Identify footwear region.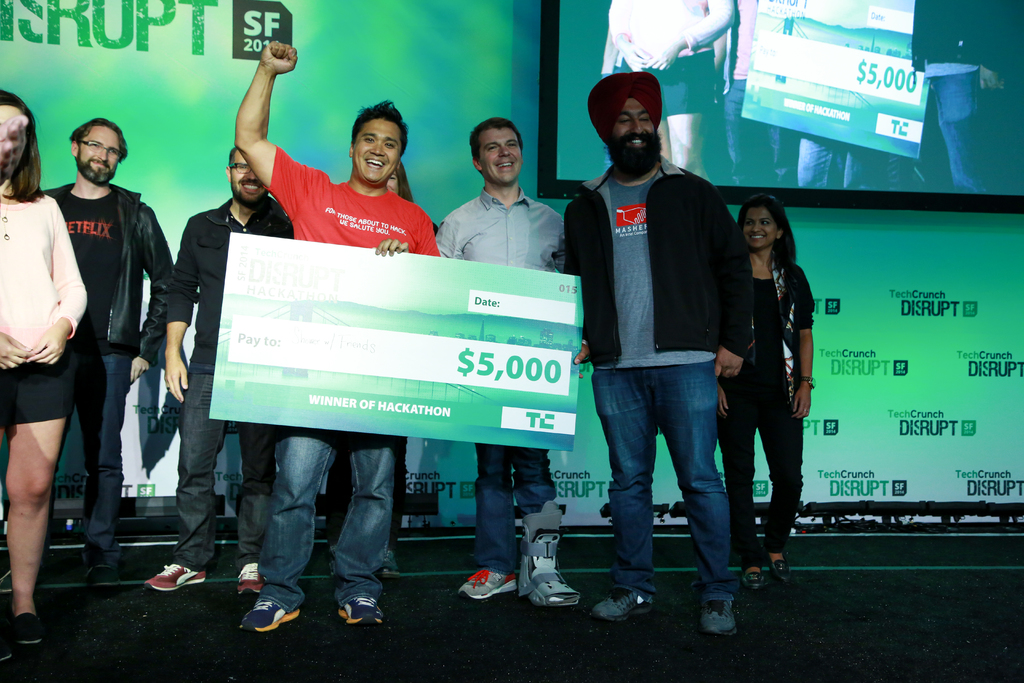
Region: l=0, t=616, r=10, b=662.
